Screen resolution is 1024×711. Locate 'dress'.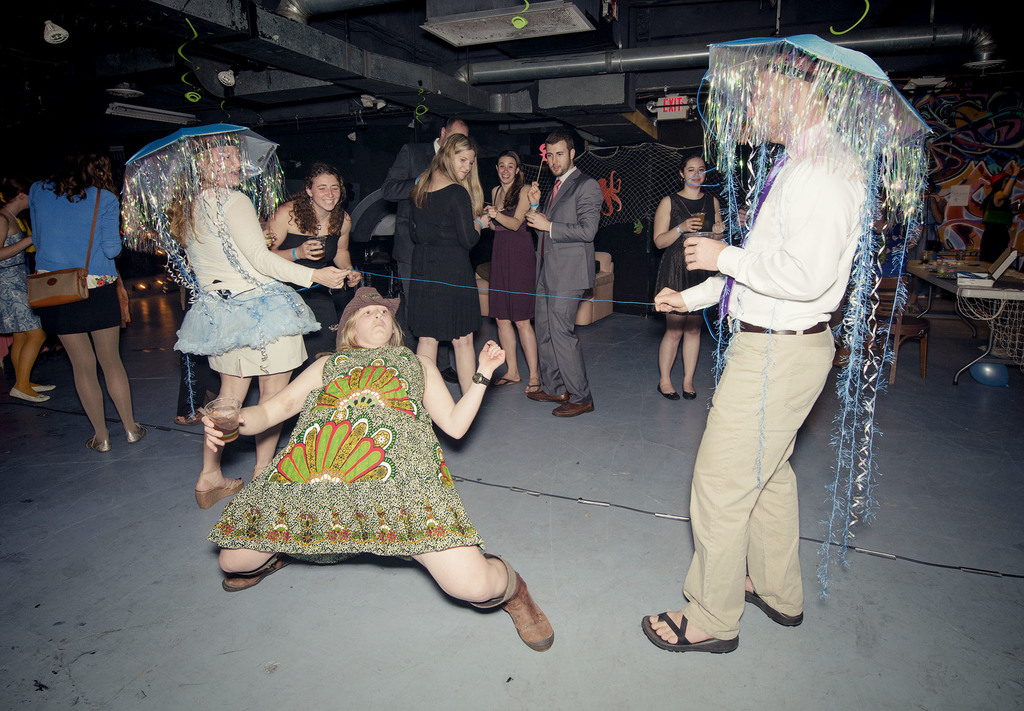
276:234:348:353.
